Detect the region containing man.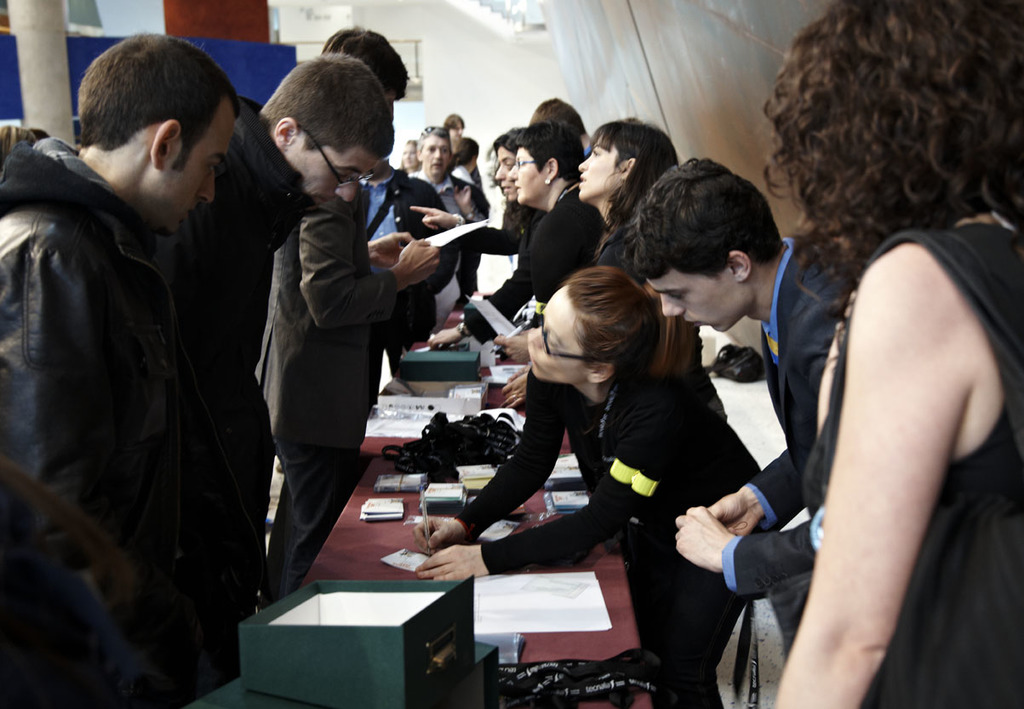
197 47 389 617.
